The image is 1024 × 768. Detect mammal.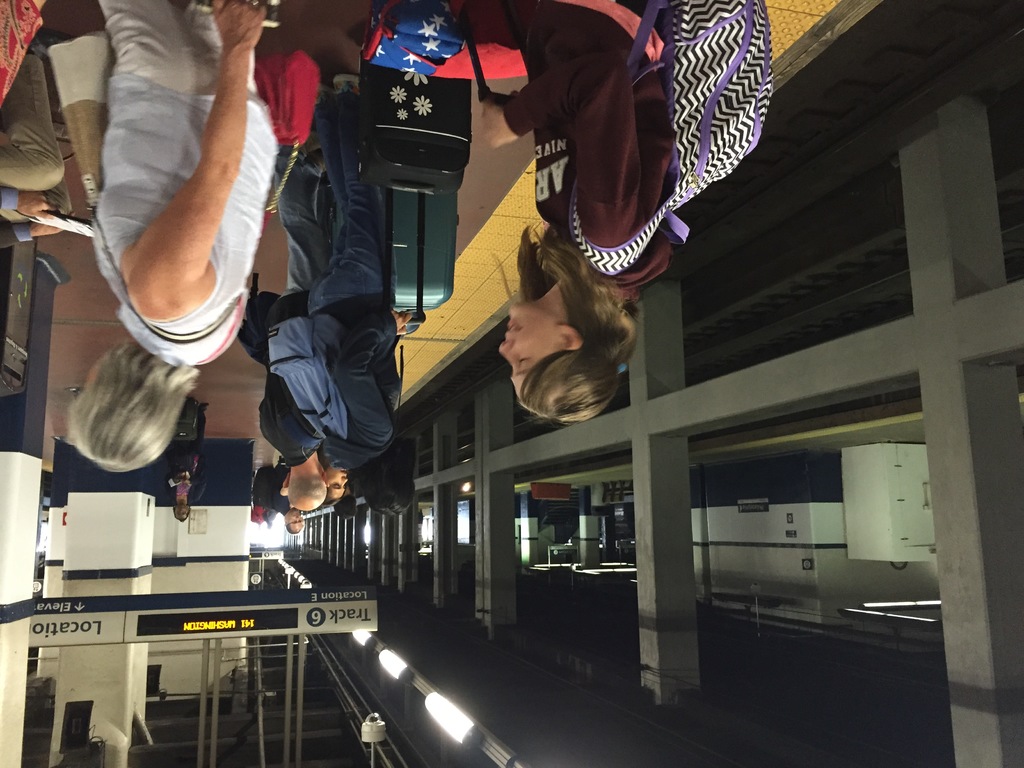
Detection: {"left": 56, "top": 0, "right": 276, "bottom": 472}.
